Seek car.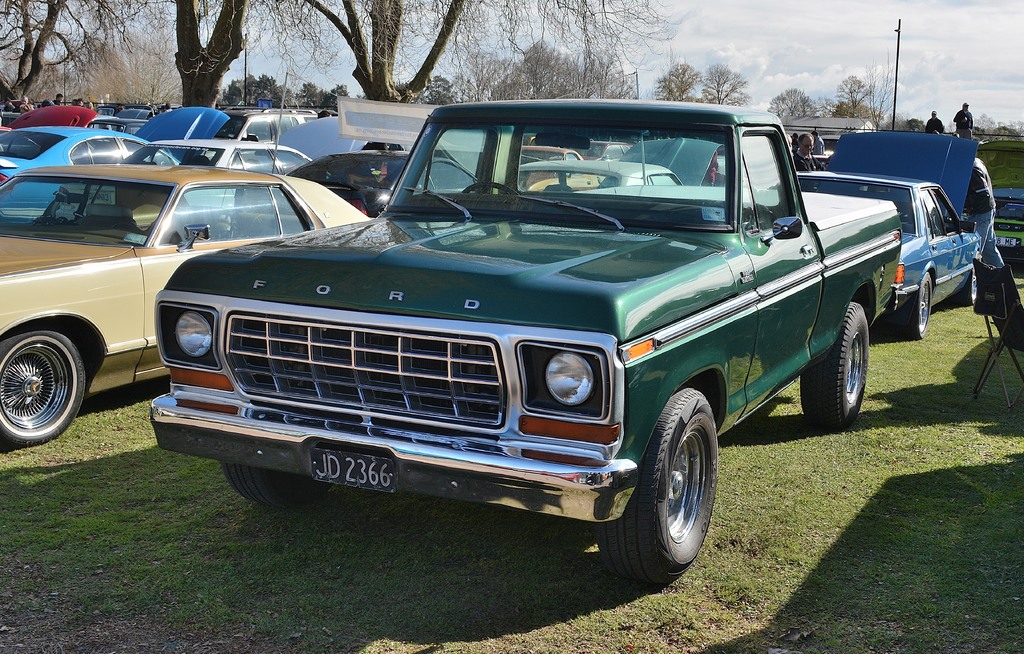
left=0, top=161, right=412, bottom=453.
